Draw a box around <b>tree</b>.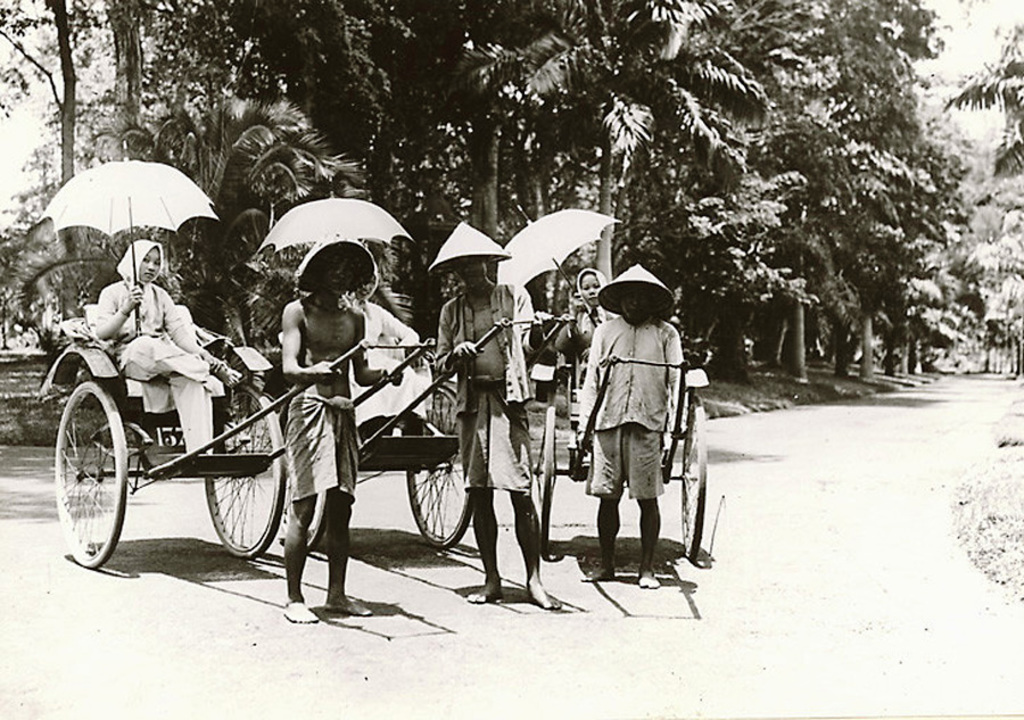
l=112, t=90, r=350, b=346.
